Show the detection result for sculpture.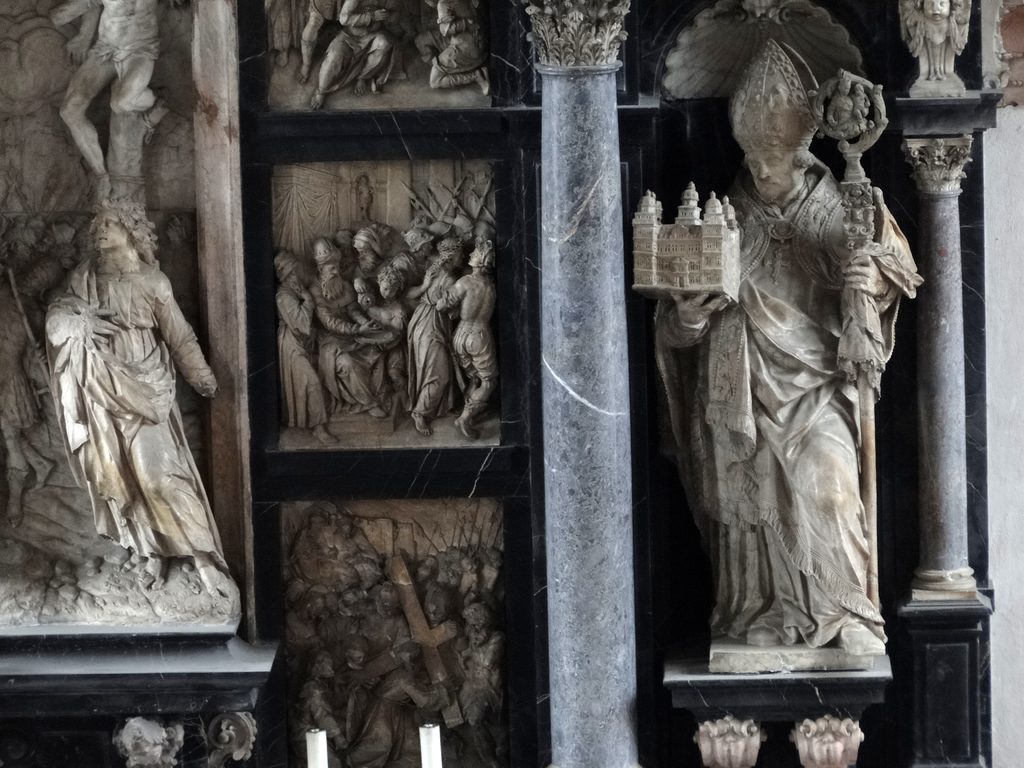
[49,0,181,232].
